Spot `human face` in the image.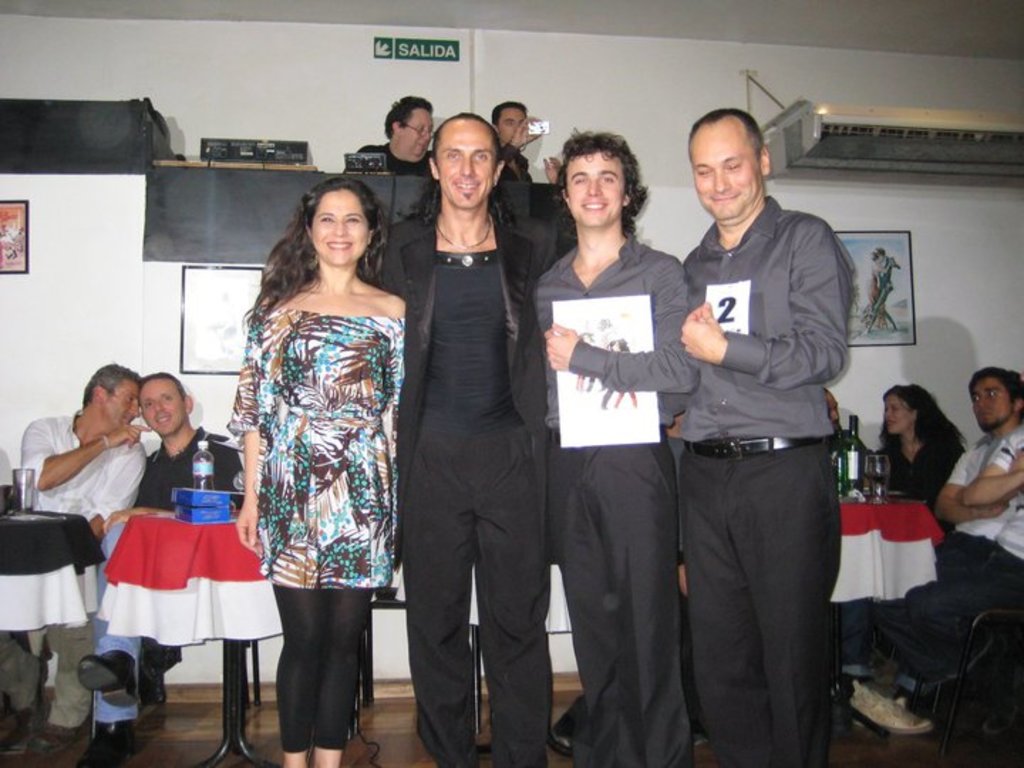
`human face` found at box=[310, 185, 371, 263].
